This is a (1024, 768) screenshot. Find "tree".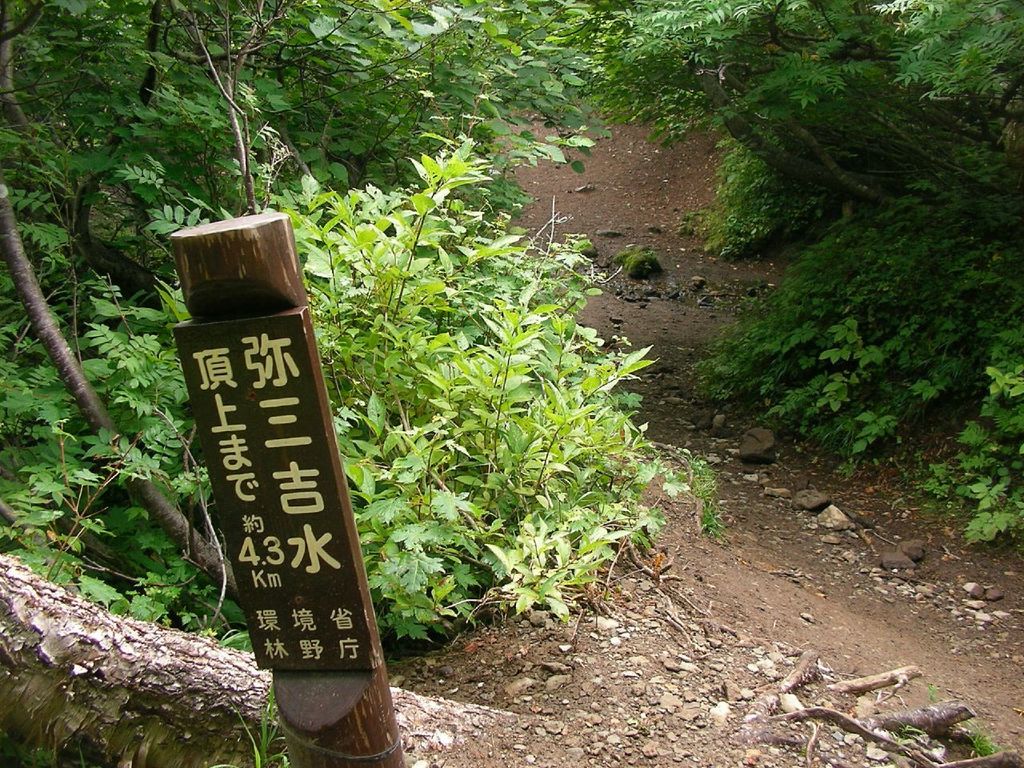
Bounding box: (x1=622, y1=0, x2=1023, y2=202).
